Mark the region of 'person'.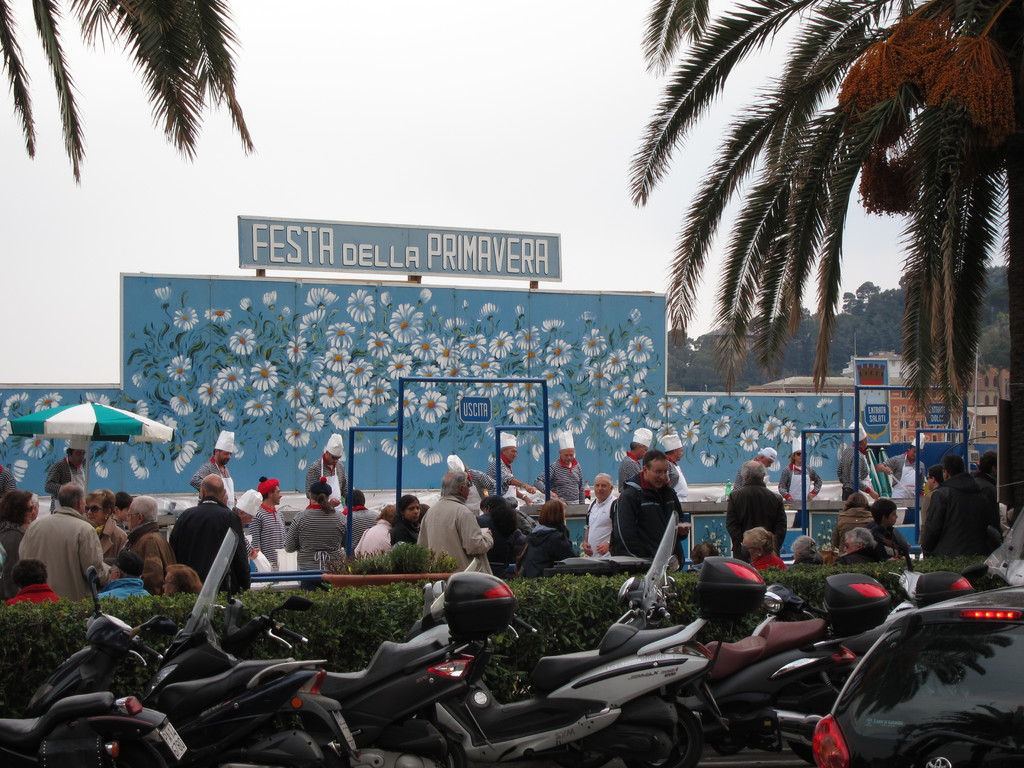
Region: box=[28, 493, 42, 519].
